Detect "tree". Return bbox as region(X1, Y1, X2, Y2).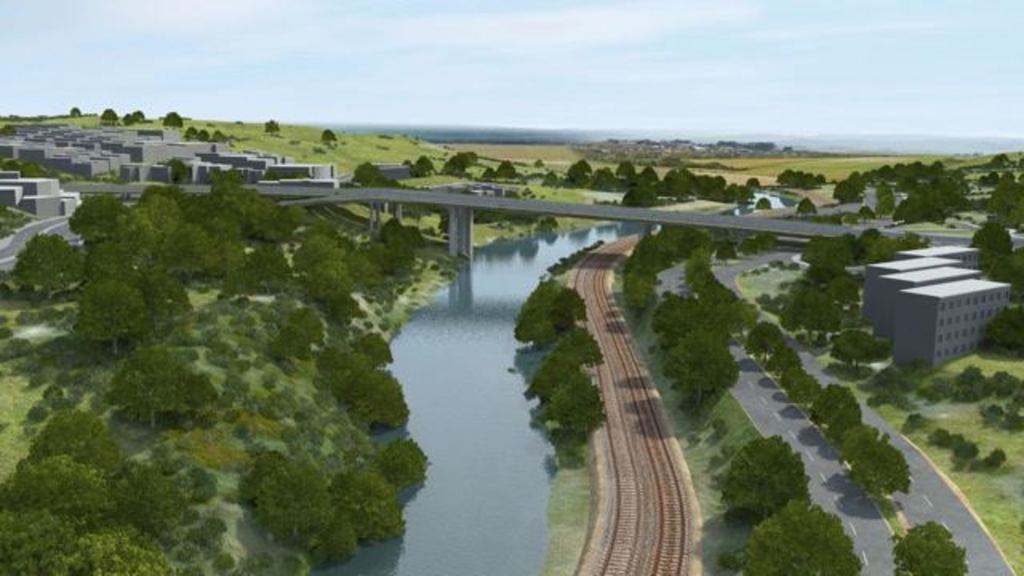
region(888, 517, 970, 574).
